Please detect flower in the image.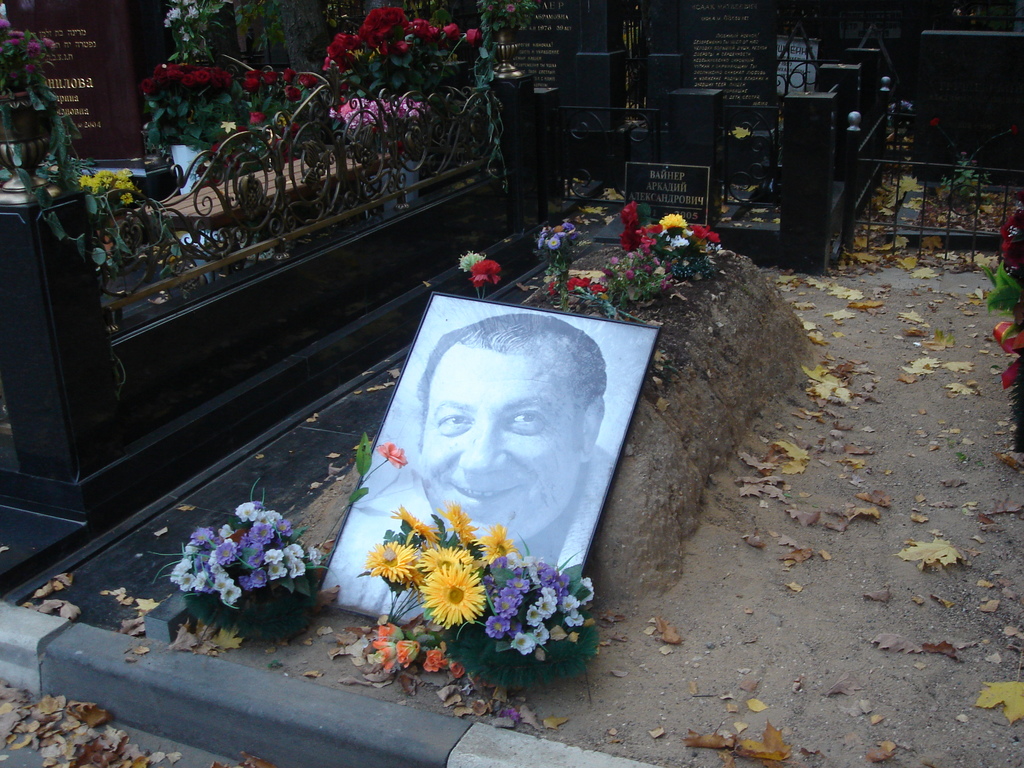
Rect(376, 440, 411, 468).
